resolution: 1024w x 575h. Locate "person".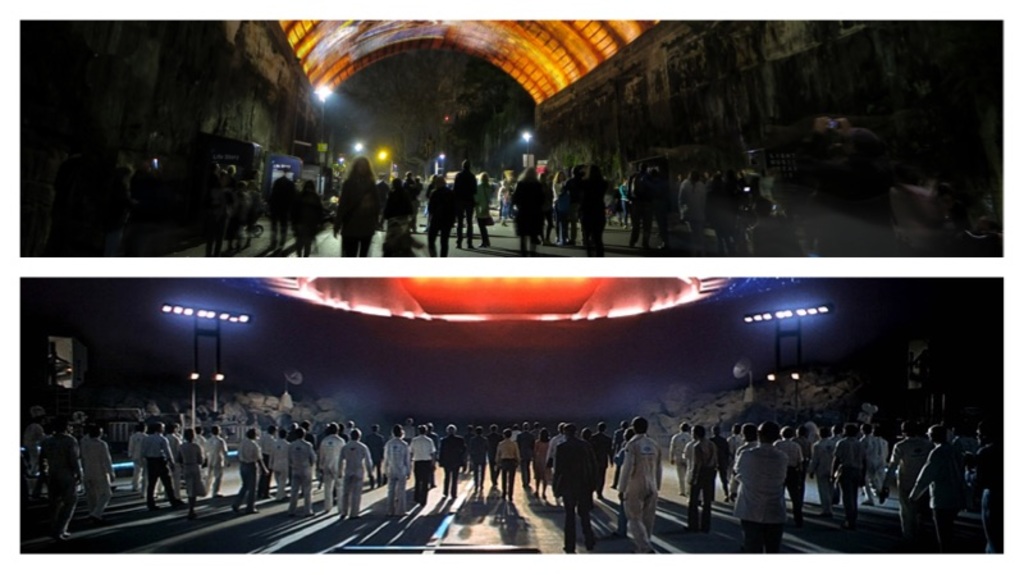
{"x1": 474, "y1": 169, "x2": 494, "y2": 248}.
